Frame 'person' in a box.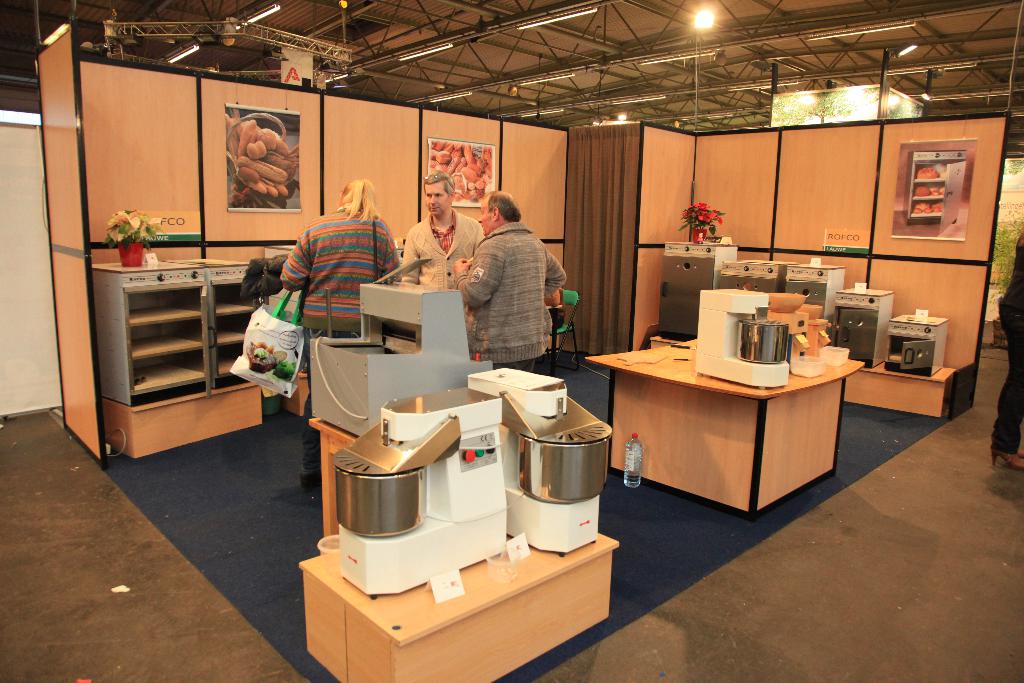
400/169/485/287.
